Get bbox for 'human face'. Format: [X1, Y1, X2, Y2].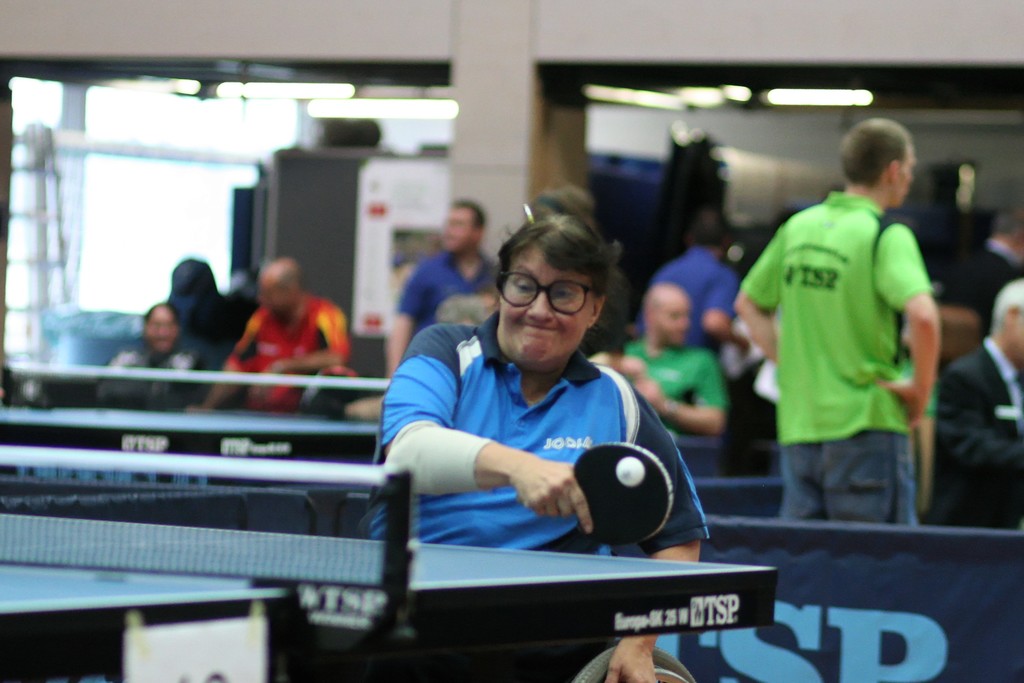
[895, 138, 915, 213].
